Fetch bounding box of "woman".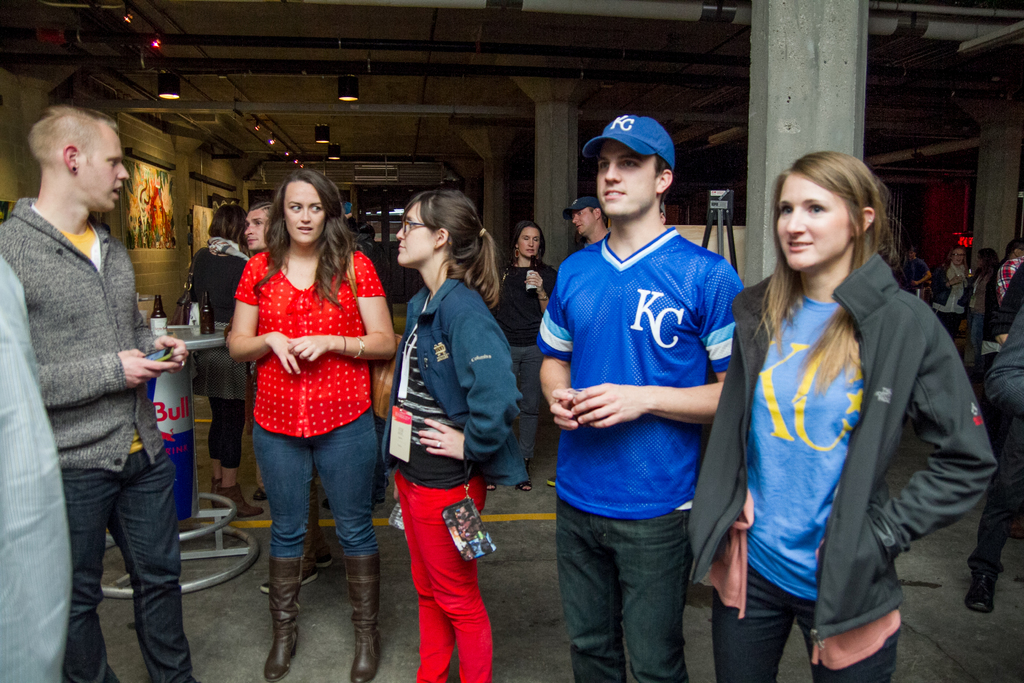
Bbox: [left=686, top=156, right=991, bottom=682].
